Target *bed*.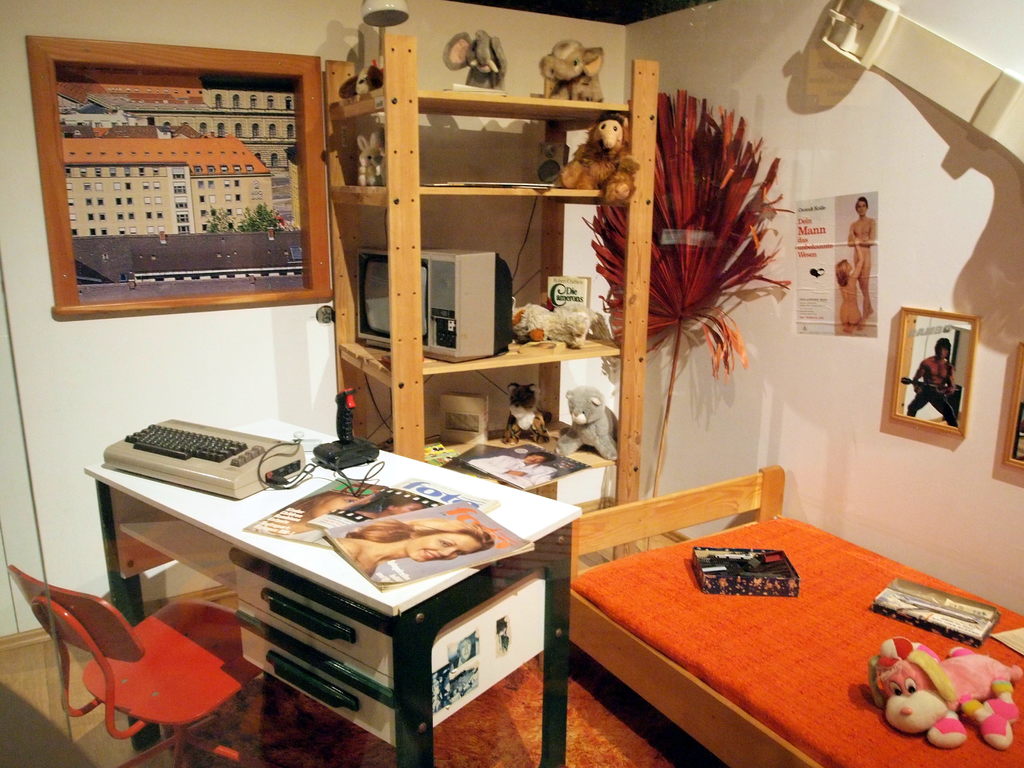
Target region: (left=536, top=477, right=995, bottom=751).
